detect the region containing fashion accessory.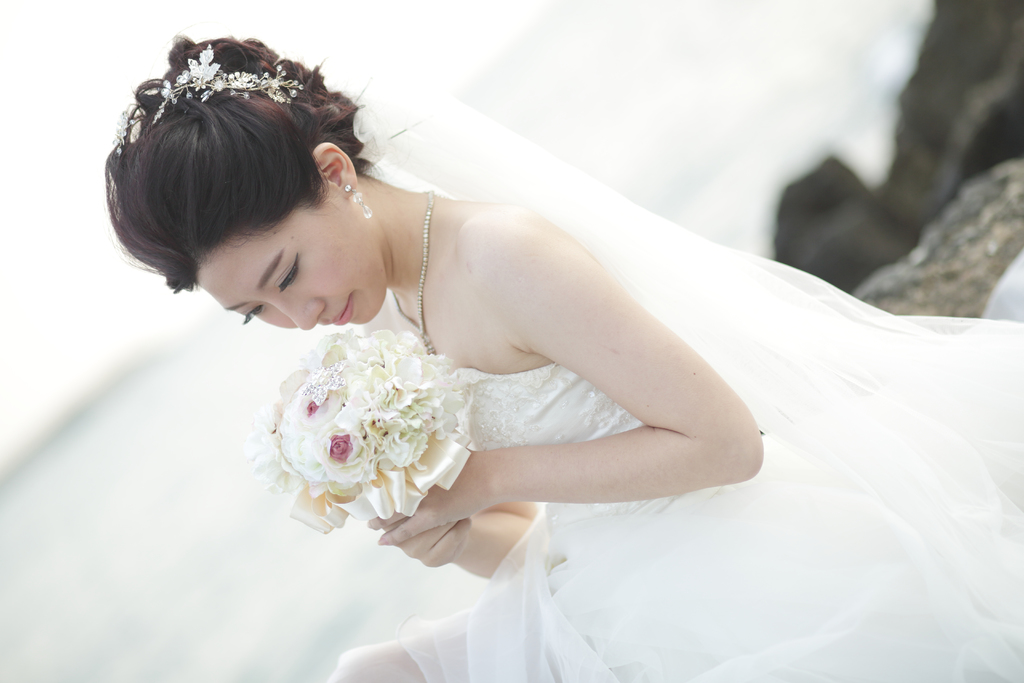
region(387, 185, 435, 352).
